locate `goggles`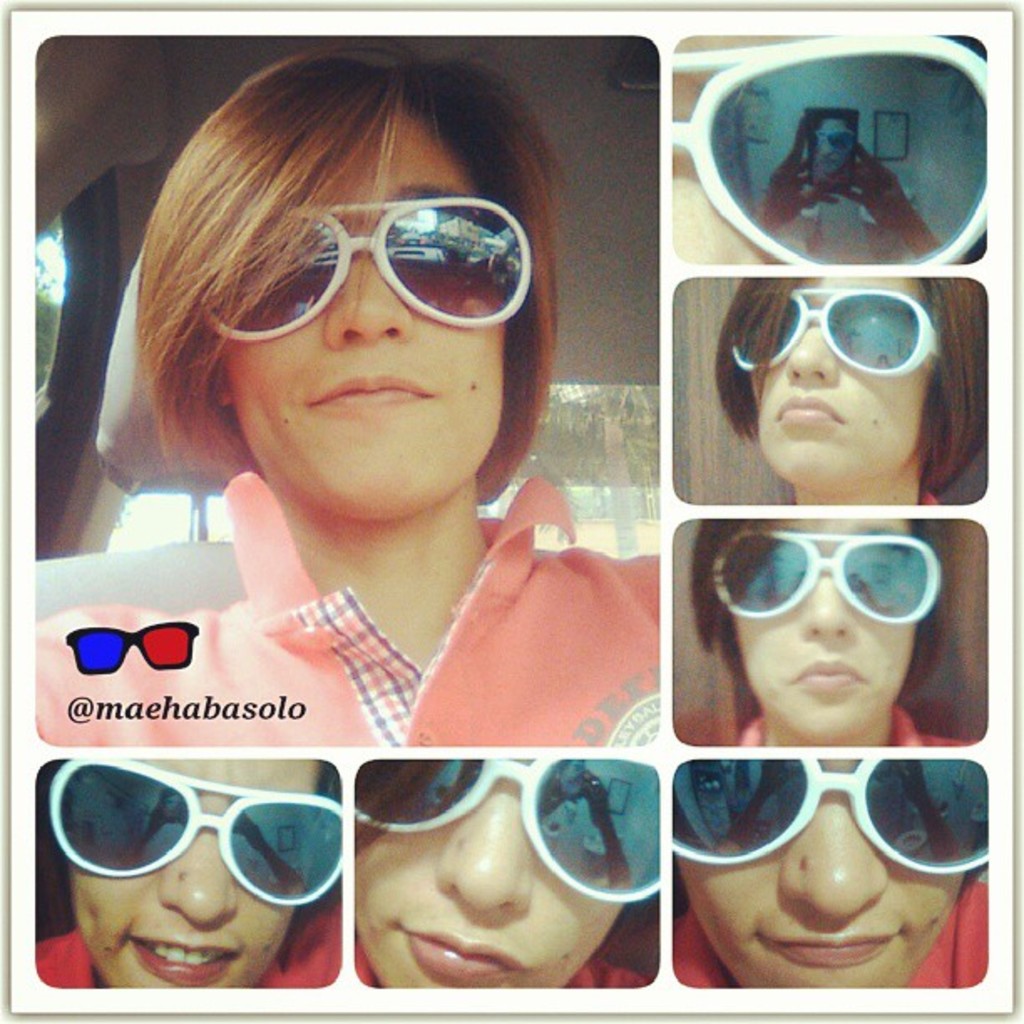
(724, 289, 945, 373)
